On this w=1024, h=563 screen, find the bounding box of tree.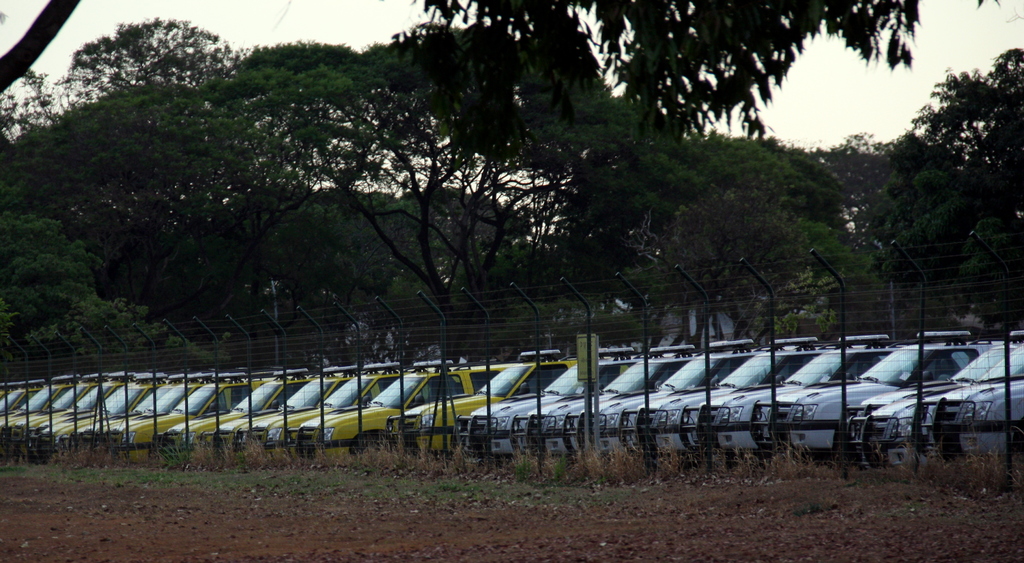
Bounding box: detection(916, 53, 1016, 204).
